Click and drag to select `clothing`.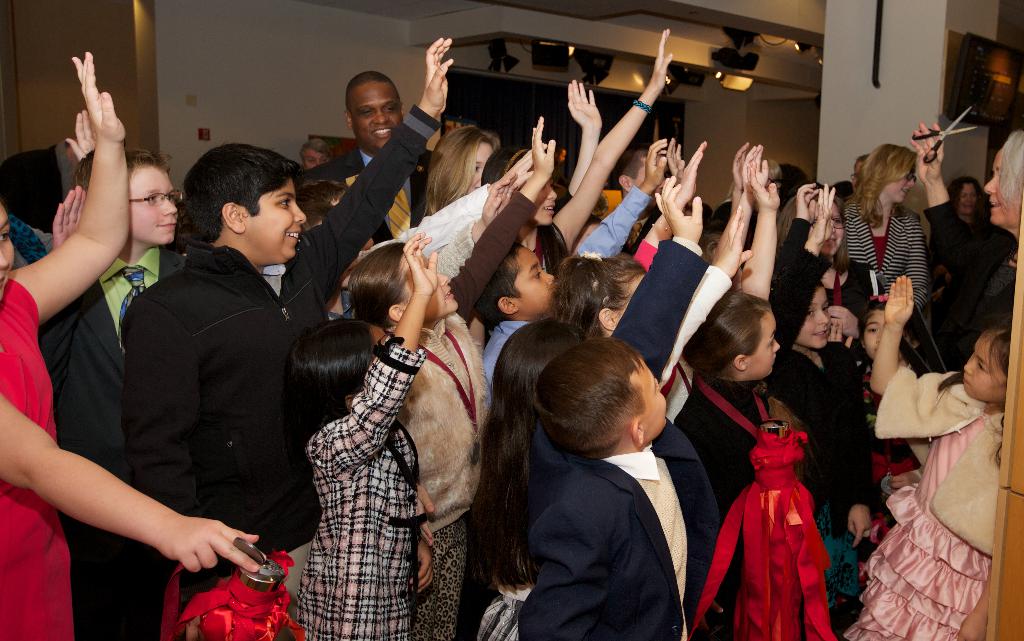
Selection: box(667, 367, 867, 640).
